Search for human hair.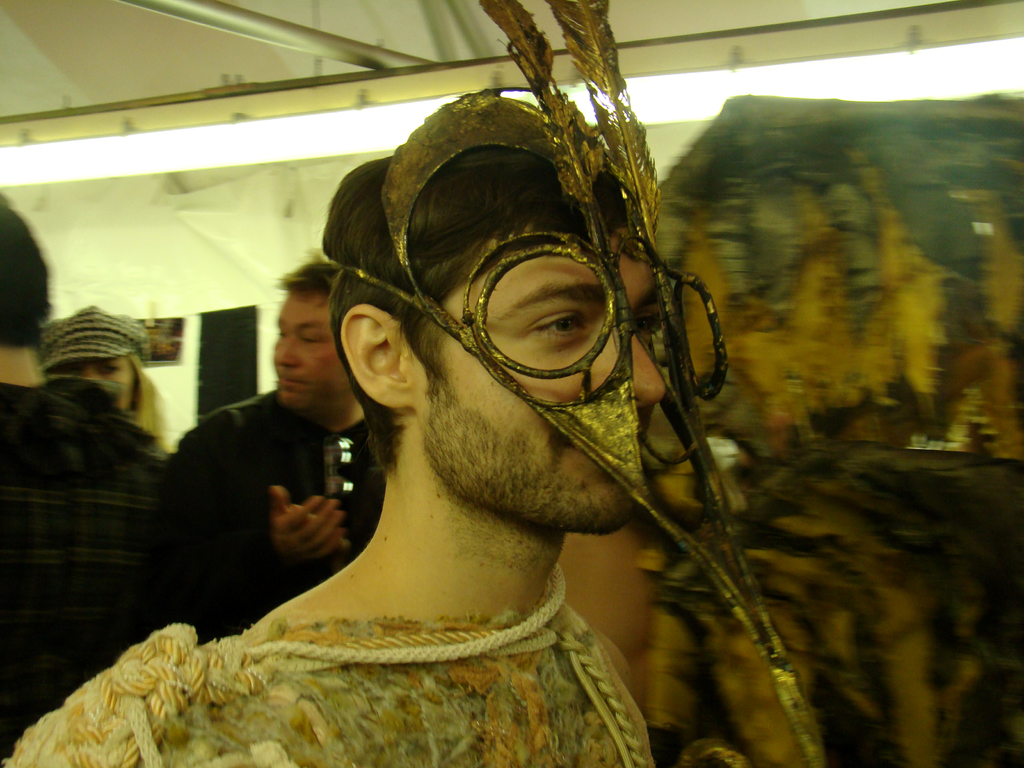
Found at Rect(131, 350, 169, 459).
